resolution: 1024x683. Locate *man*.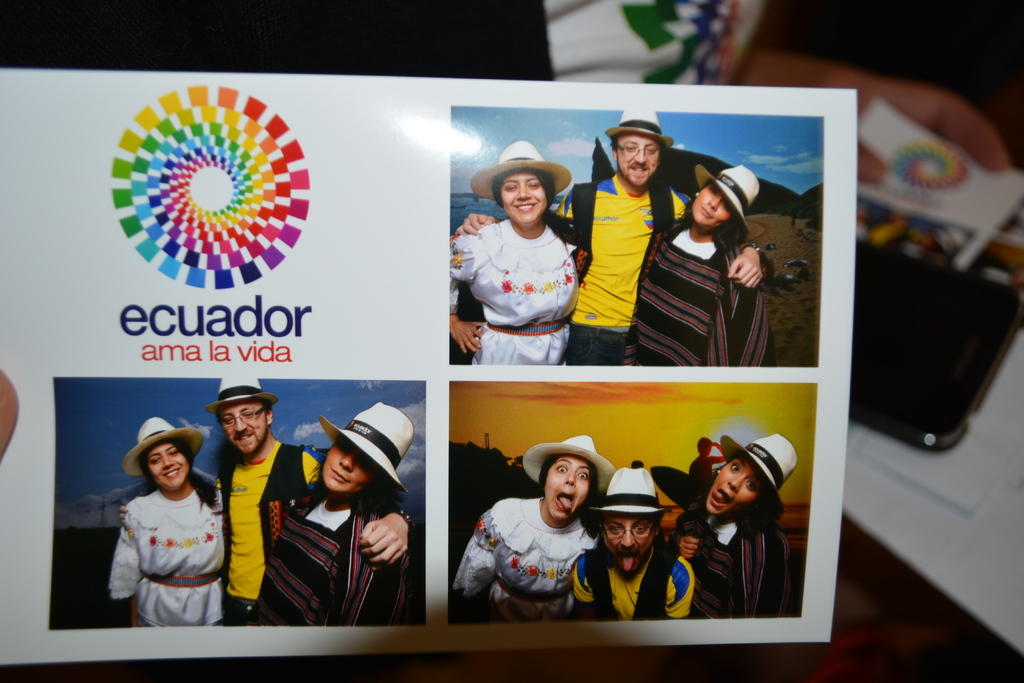
556,465,694,620.
